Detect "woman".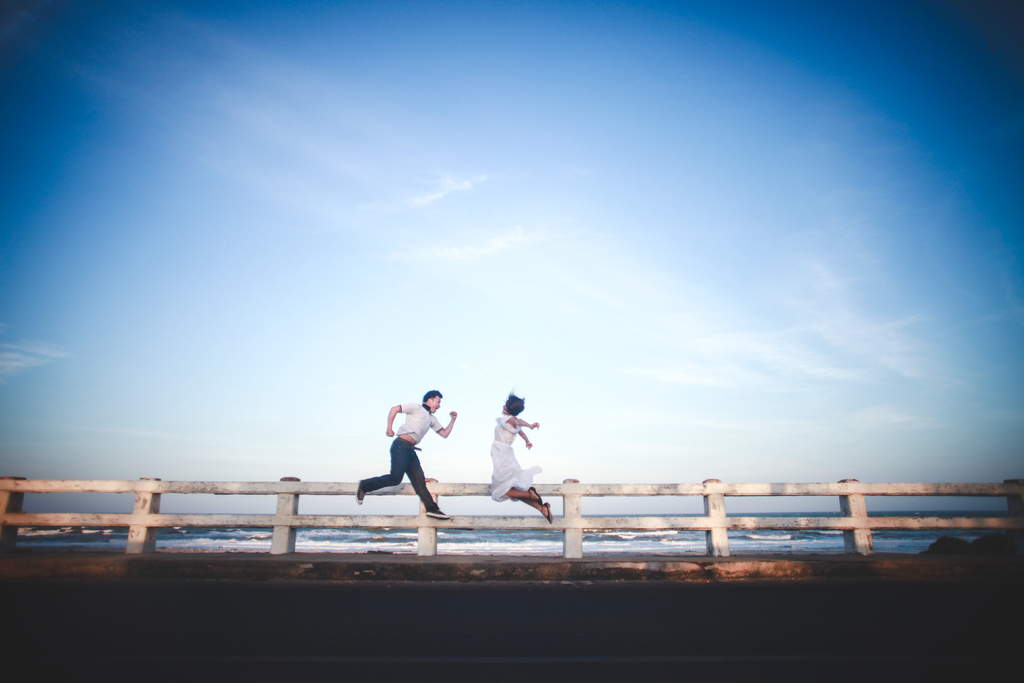
Detected at 484:381:566:521.
